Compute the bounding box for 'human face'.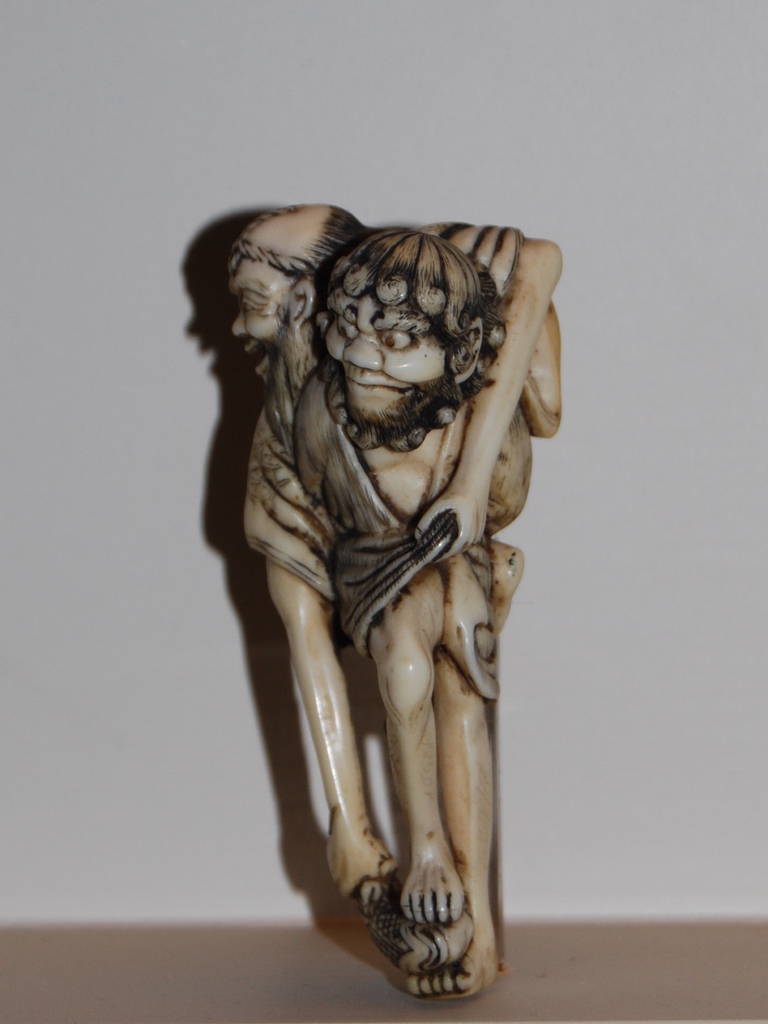
BBox(324, 294, 445, 412).
